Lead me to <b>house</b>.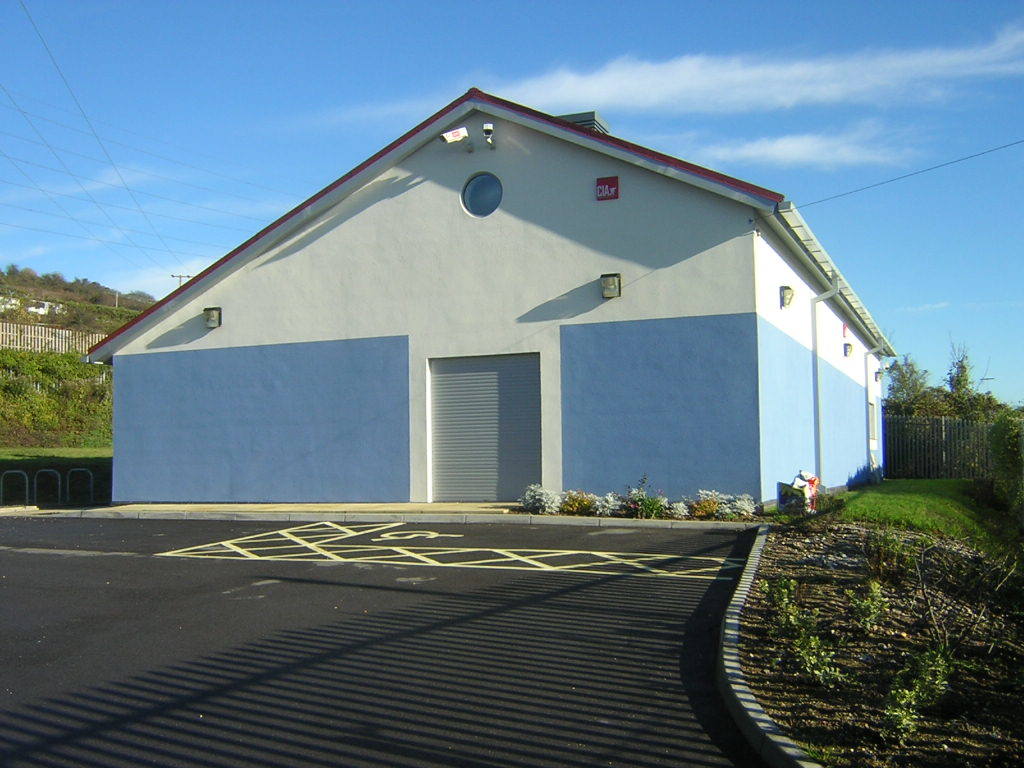
Lead to [x1=78, y1=78, x2=909, y2=556].
